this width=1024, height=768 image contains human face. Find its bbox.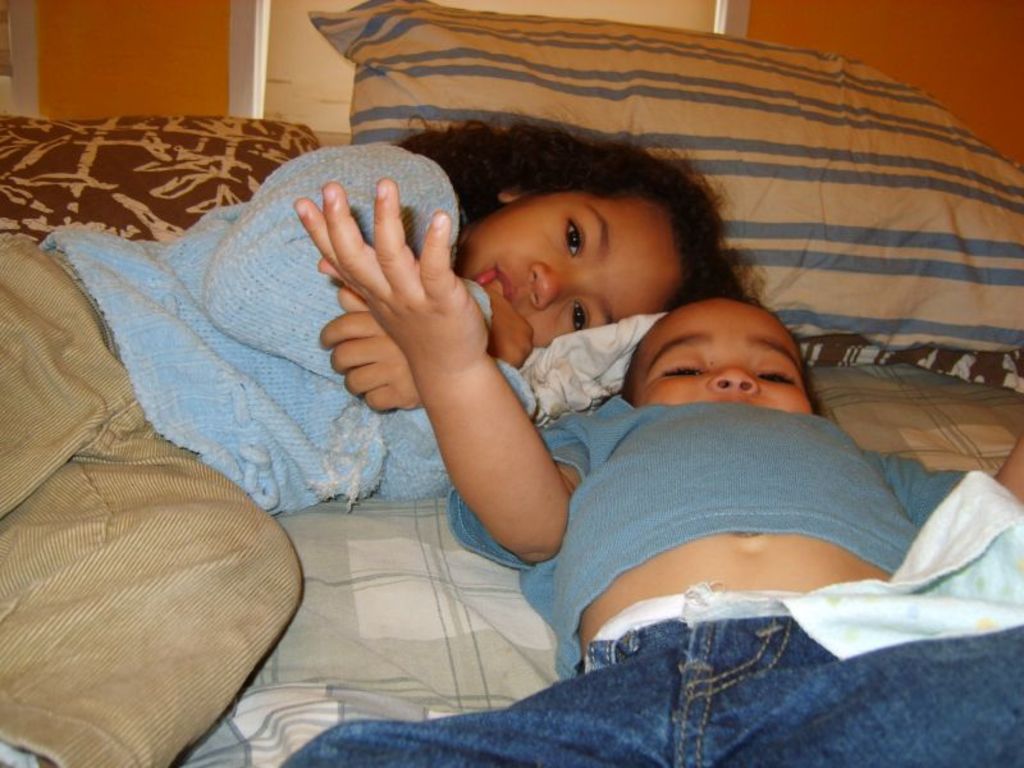
{"left": 628, "top": 294, "right": 812, "bottom": 417}.
